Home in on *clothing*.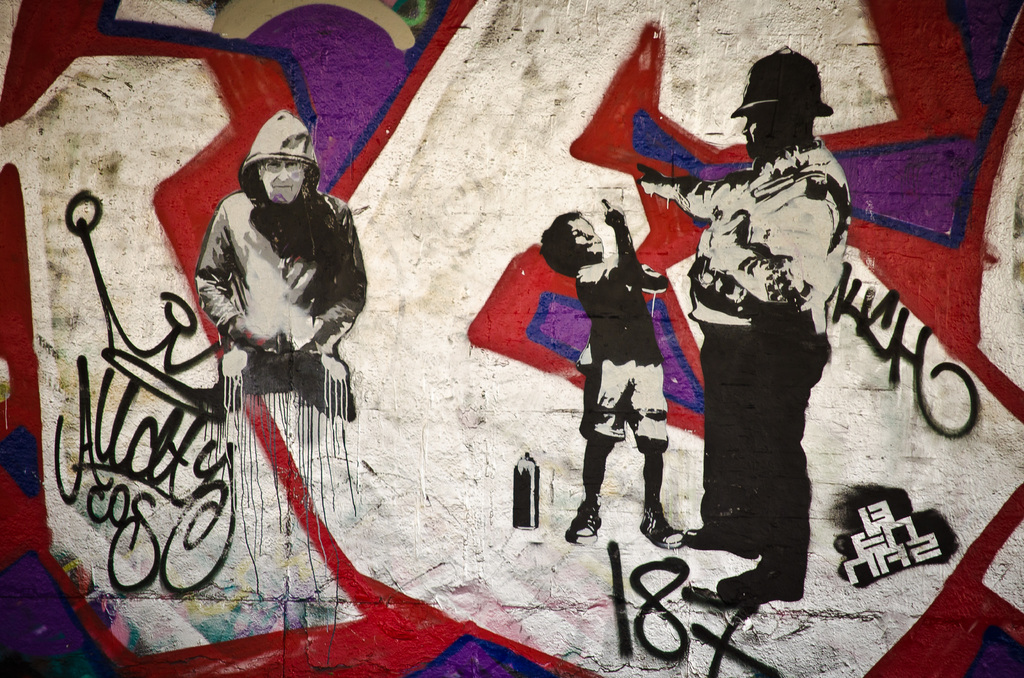
Homed in at <bbox>196, 106, 374, 427</bbox>.
